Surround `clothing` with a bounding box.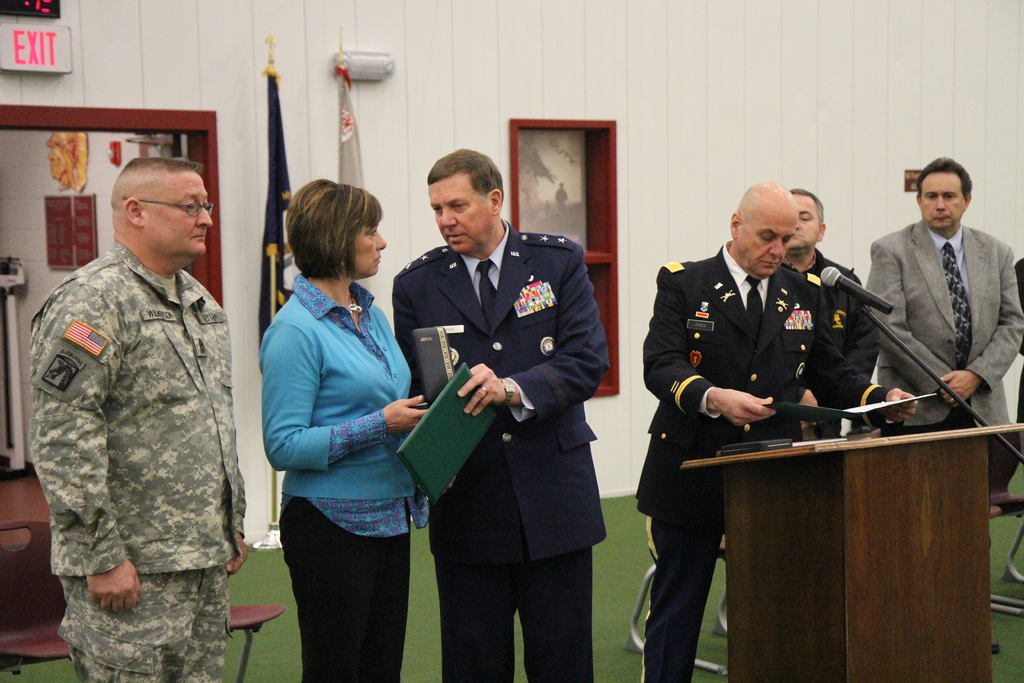
box=[24, 234, 259, 682].
